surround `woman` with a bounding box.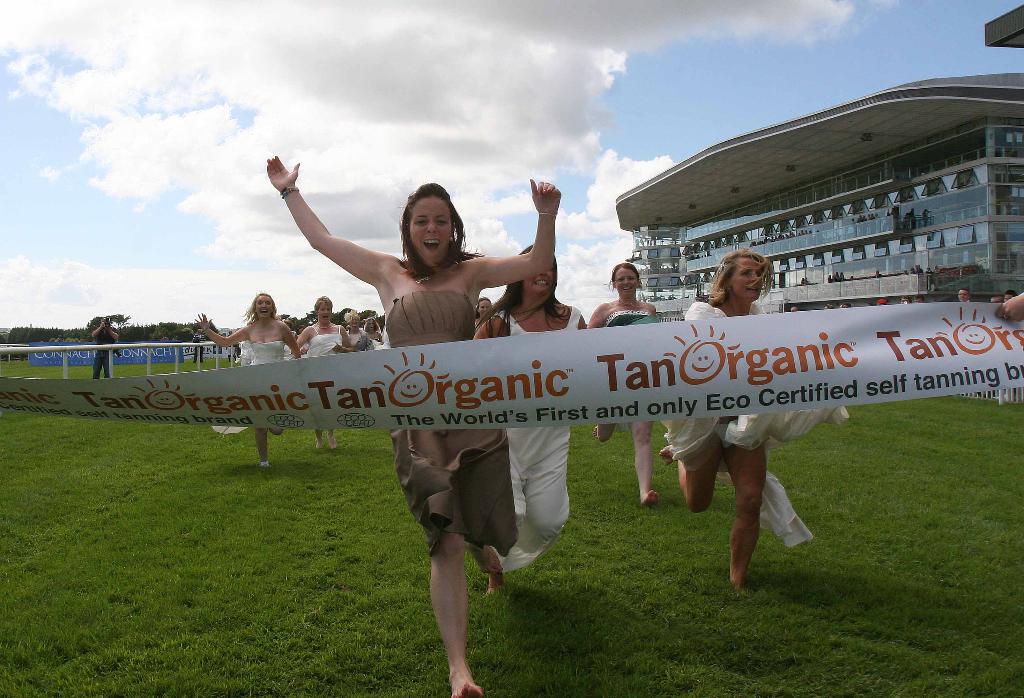
crop(194, 287, 299, 469).
